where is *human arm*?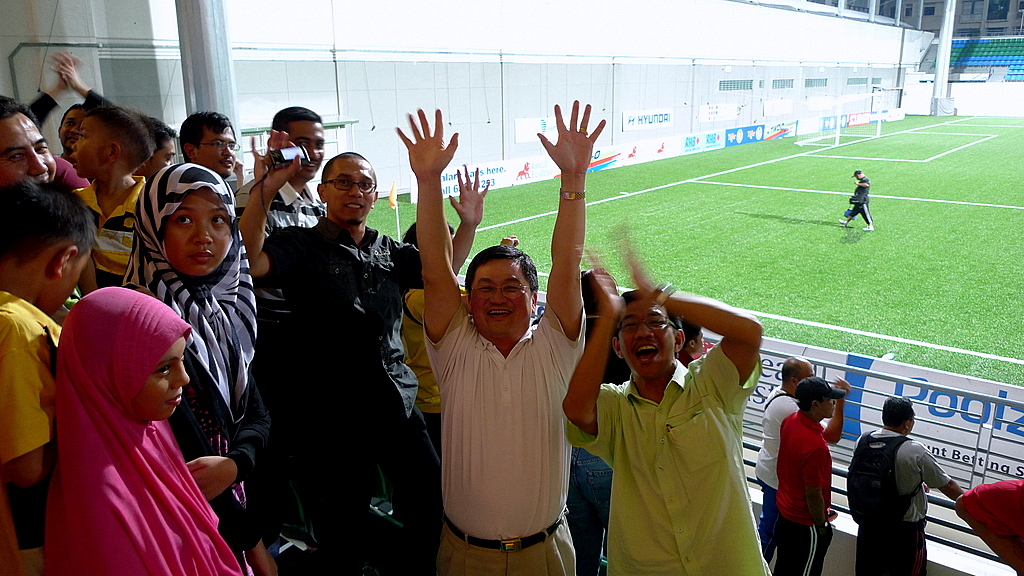
[x1=400, y1=160, x2=492, y2=293].
